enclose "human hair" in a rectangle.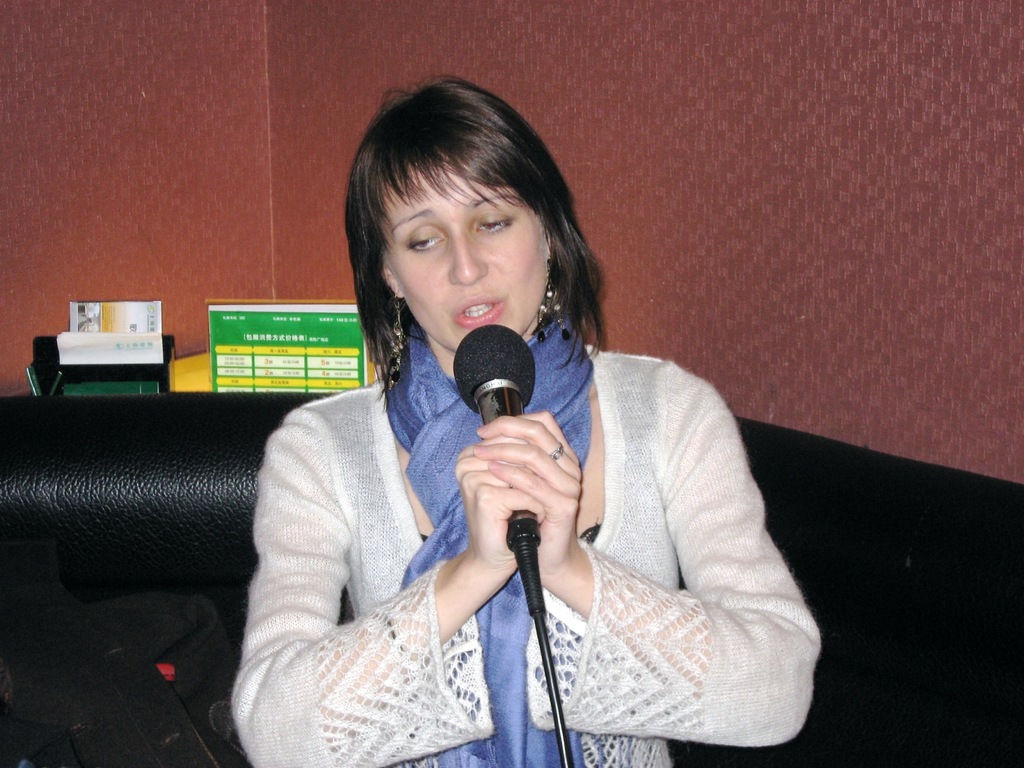
bbox=(337, 85, 593, 379).
